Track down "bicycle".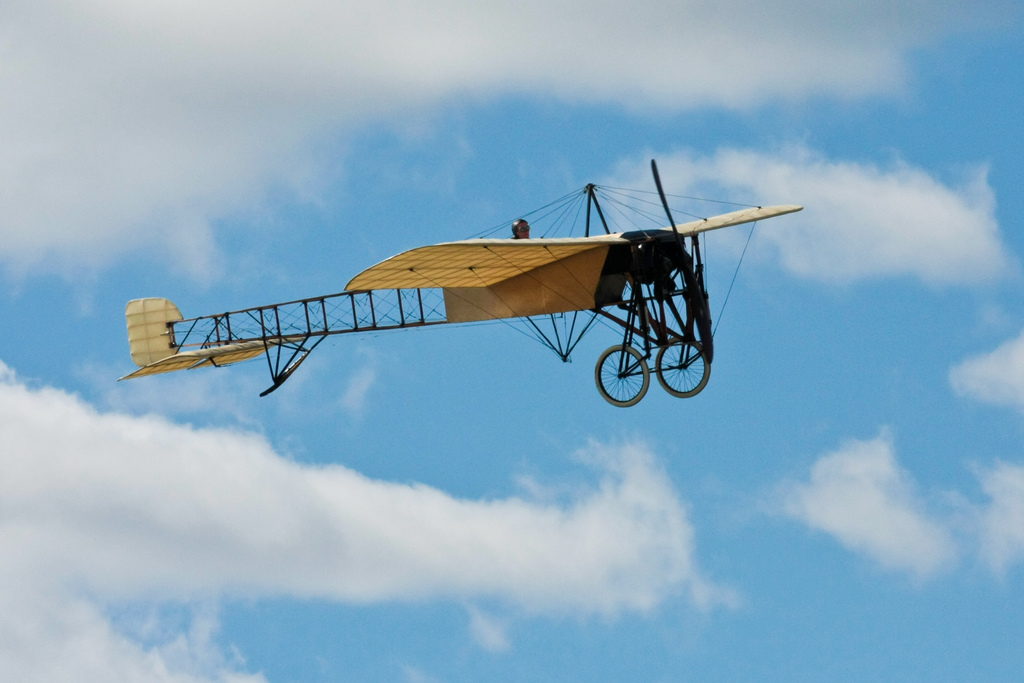
Tracked to <region>580, 263, 705, 403</region>.
